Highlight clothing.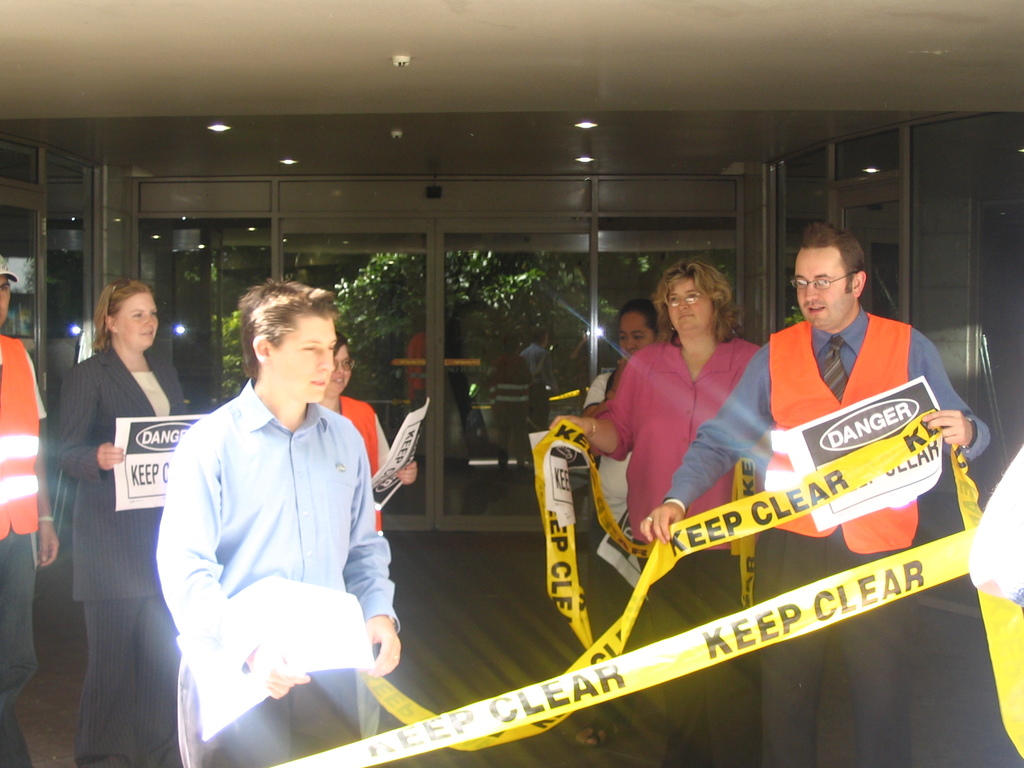
Highlighted region: region(338, 394, 390, 724).
